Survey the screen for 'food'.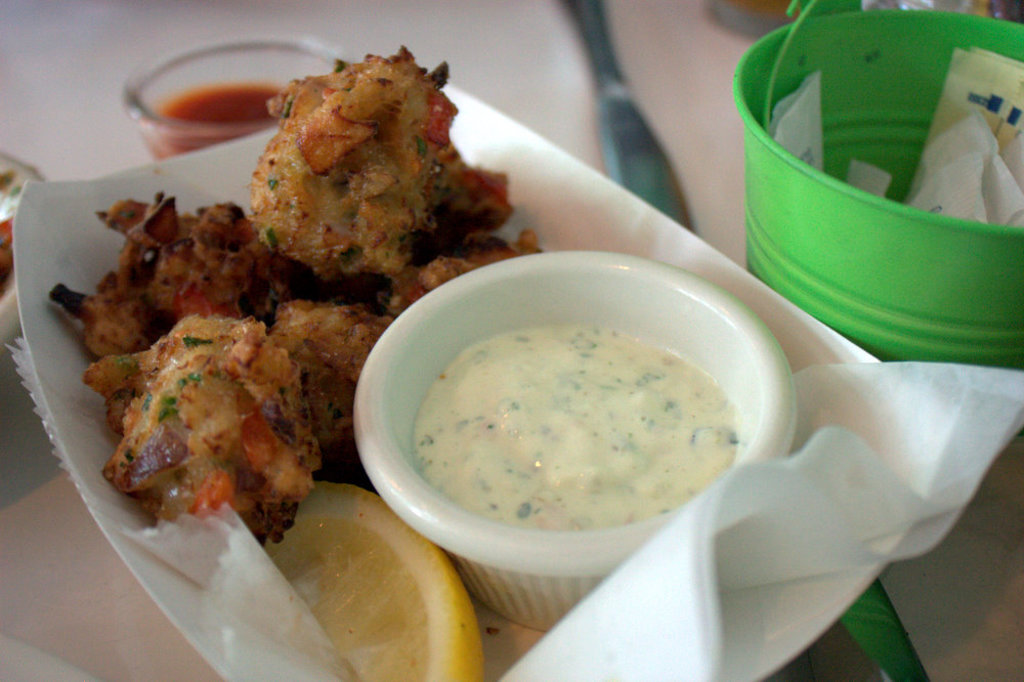
Survey found: {"x1": 232, "y1": 51, "x2": 498, "y2": 302}.
